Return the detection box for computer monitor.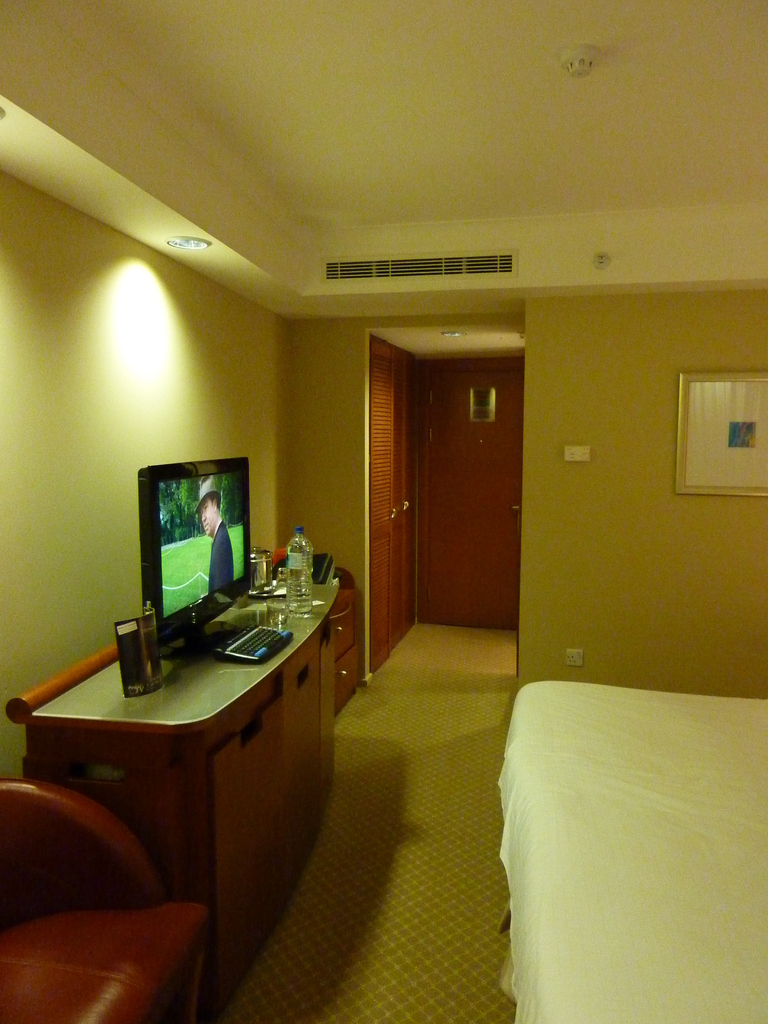
(124,452,251,639).
